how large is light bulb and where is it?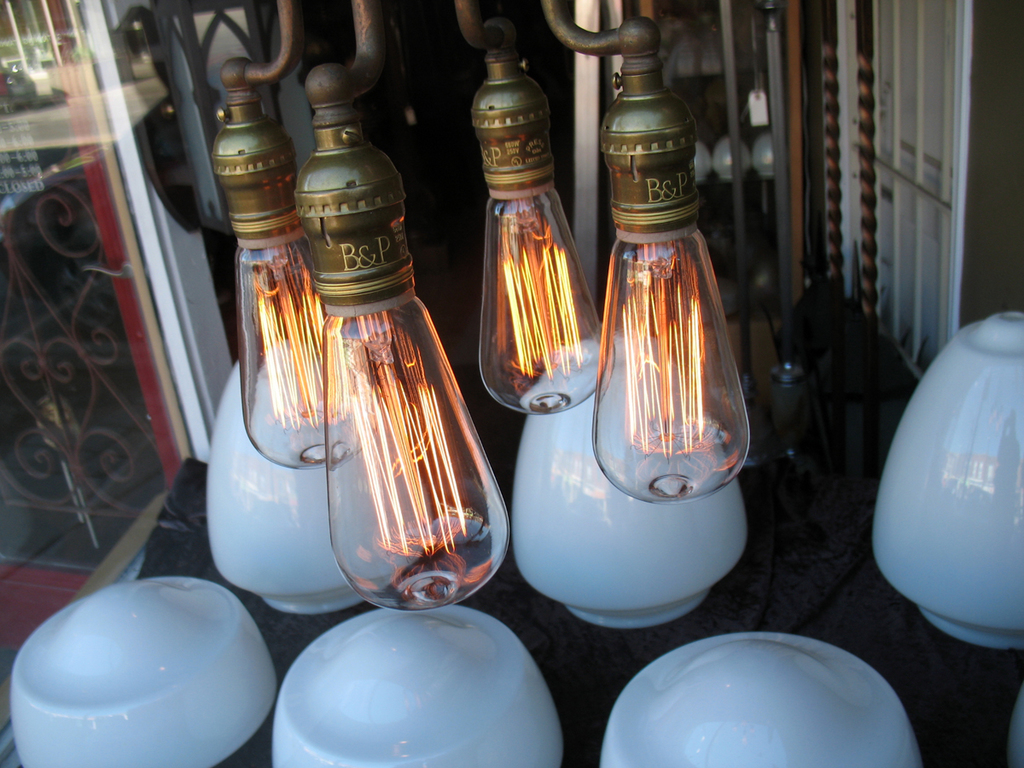
Bounding box: <bbox>213, 97, 363, 469</bbox>.
